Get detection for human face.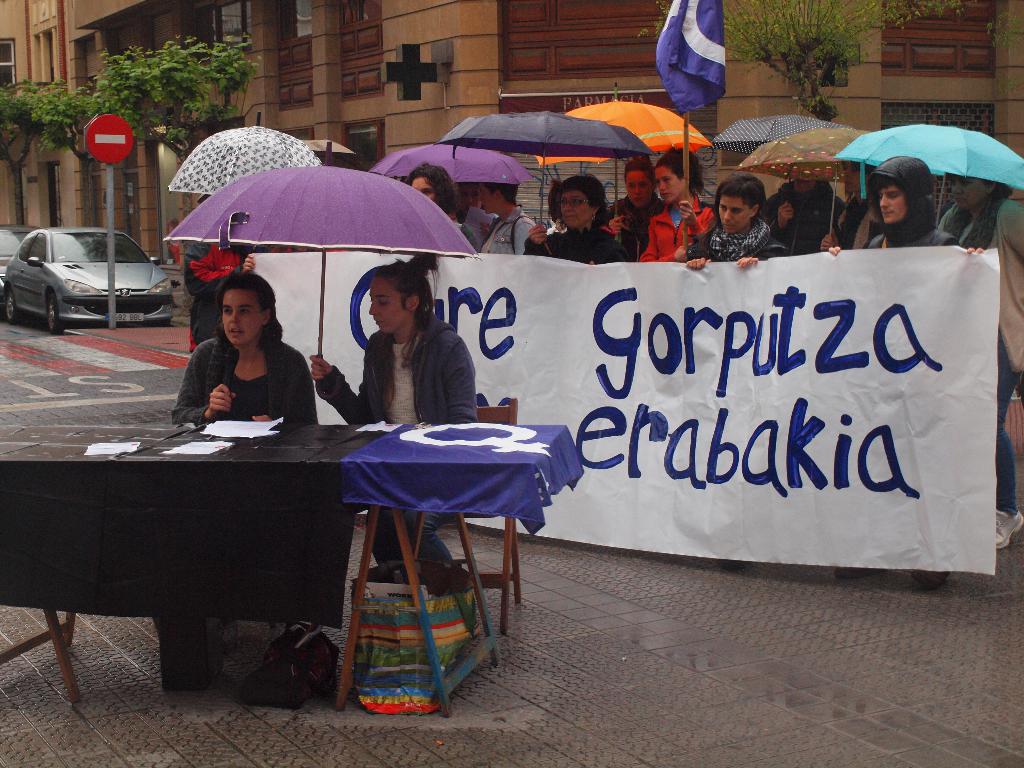
Detection: [left=878, top=184, right=901, bottom=224].
